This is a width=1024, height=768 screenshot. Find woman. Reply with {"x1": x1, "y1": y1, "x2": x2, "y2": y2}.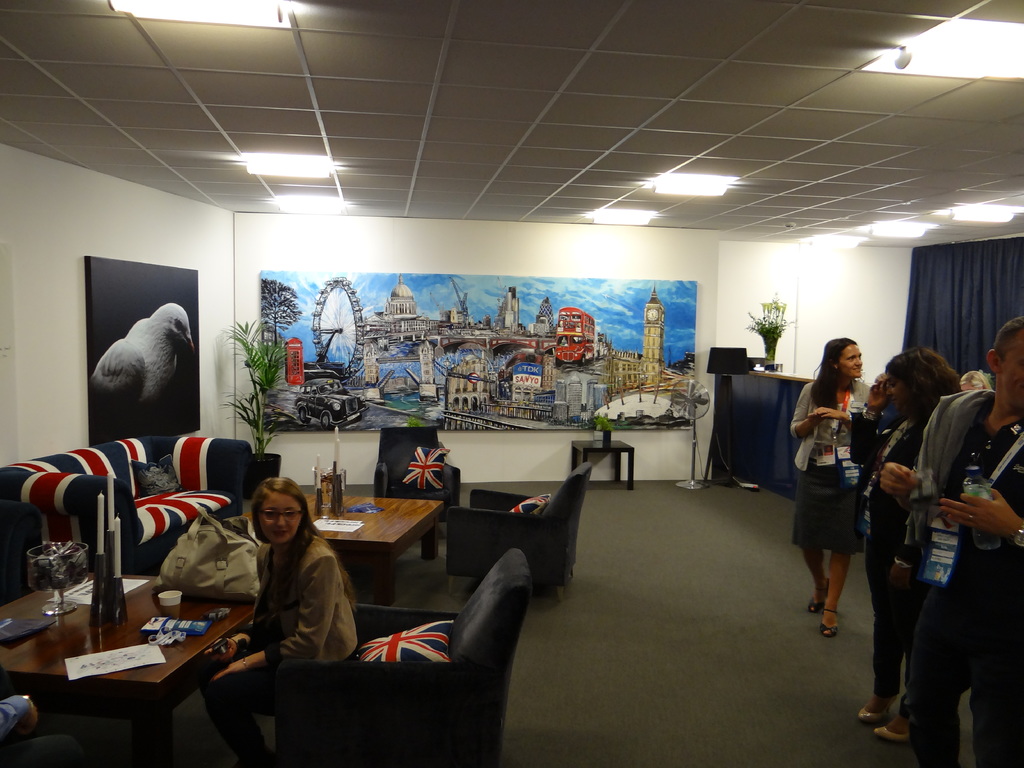
{"x1": 189, "y1": 480, "x2": 374, "y2": 767}.
